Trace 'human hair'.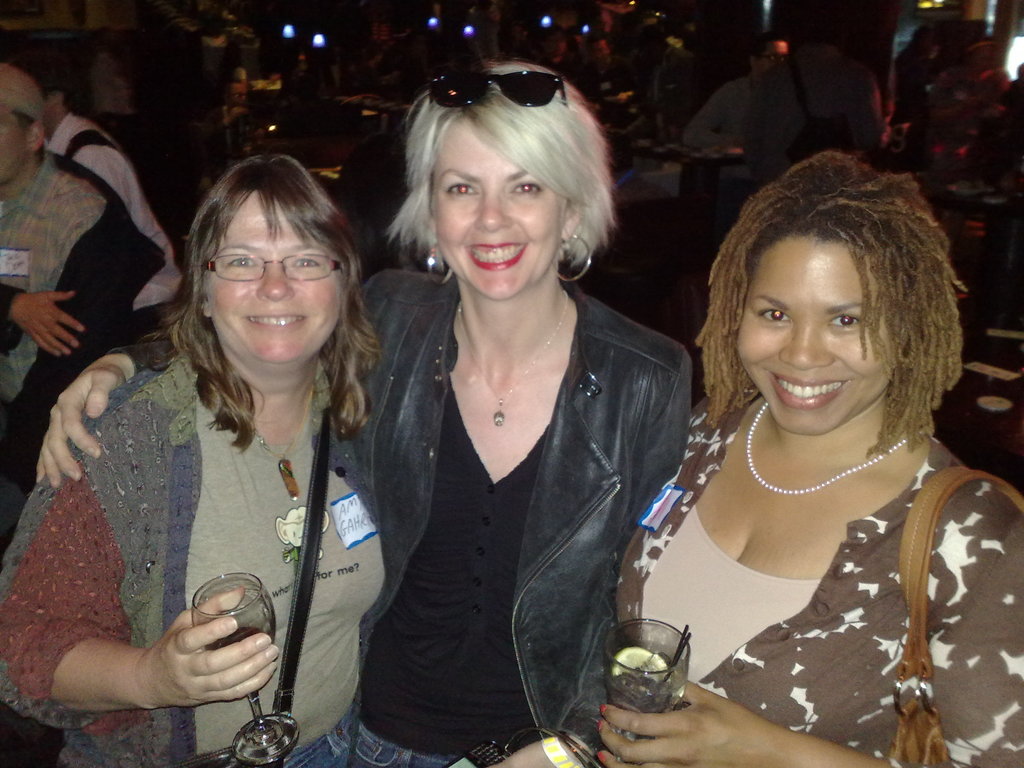
Traced to select_region(751, 34, 787, 54).
